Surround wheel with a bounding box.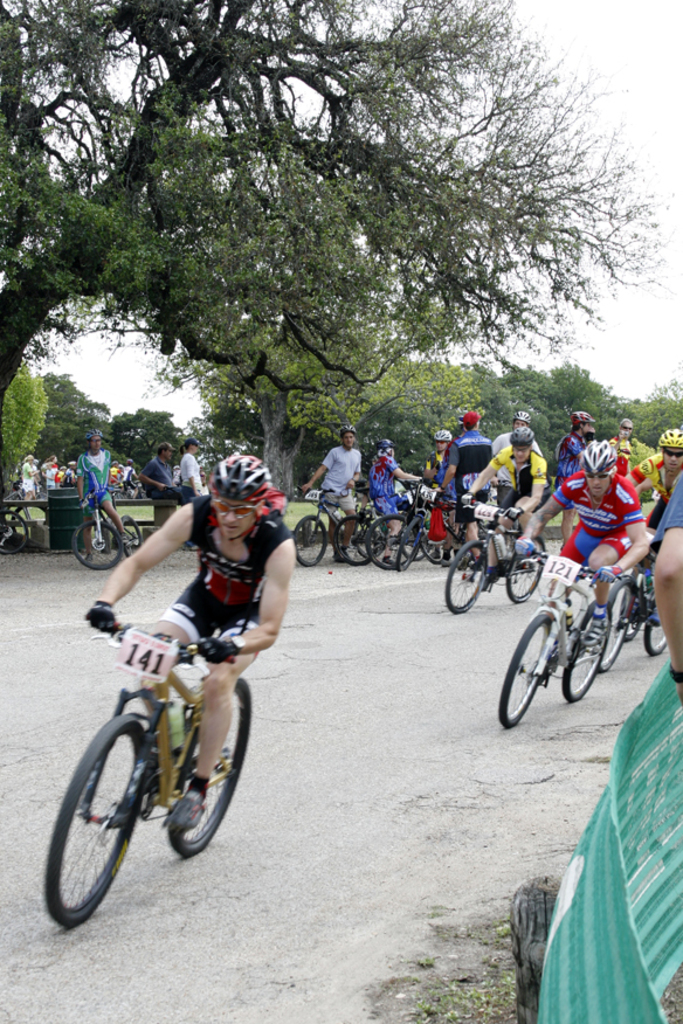
[618, 616, 641, 639].
